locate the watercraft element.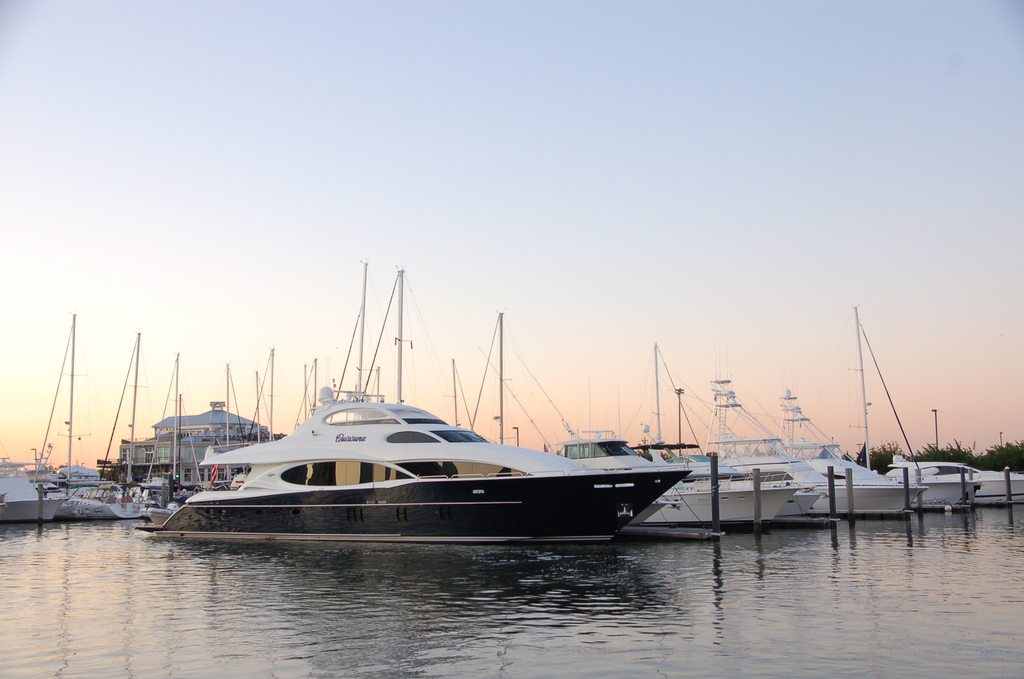
Element bbox: (856,309,1023,506).
